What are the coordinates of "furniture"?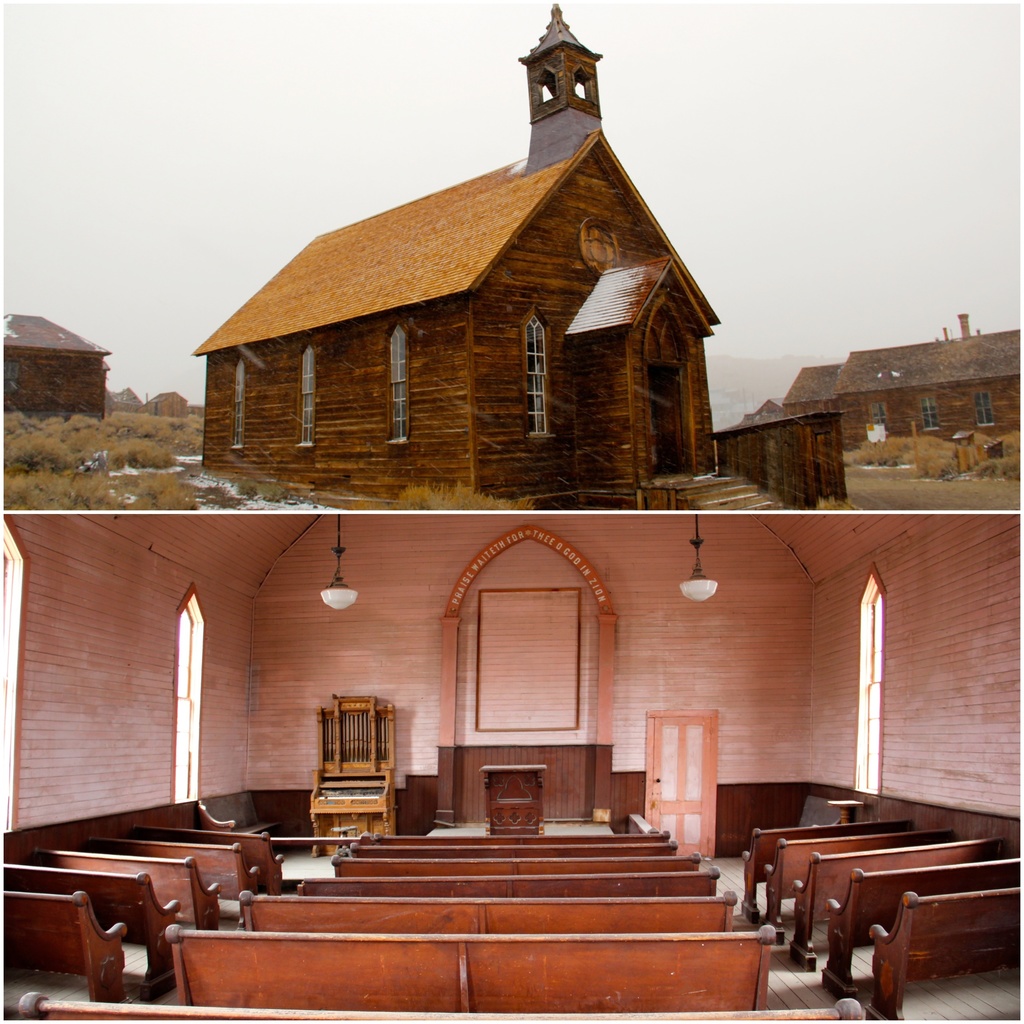
(131, 827, 288, 886).
